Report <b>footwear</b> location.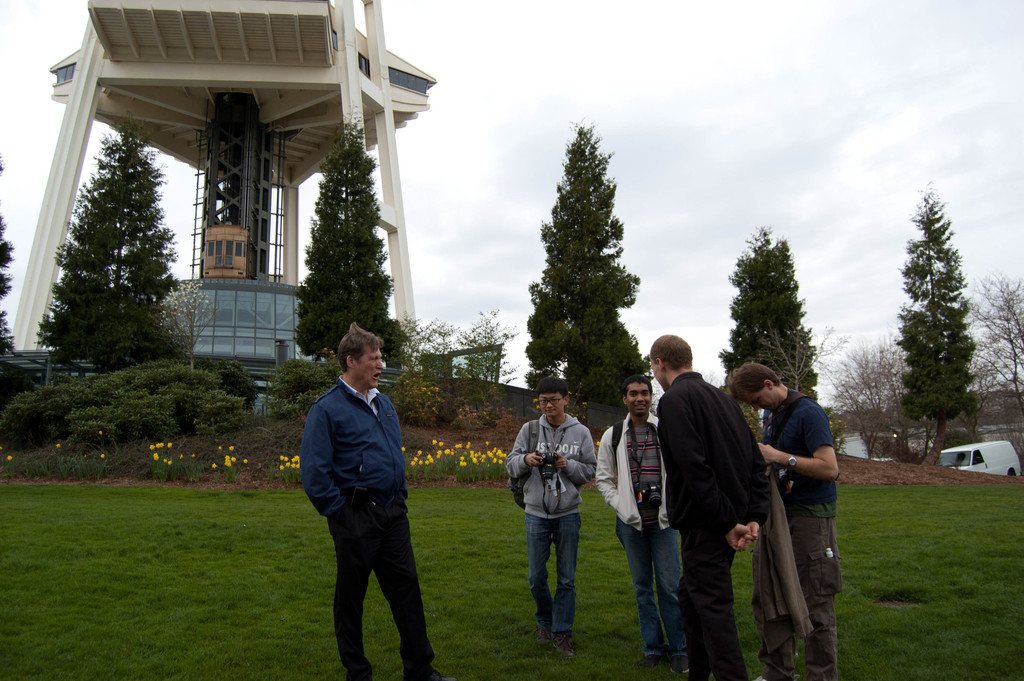
Report: BBox(536, 627, 554, 644).
